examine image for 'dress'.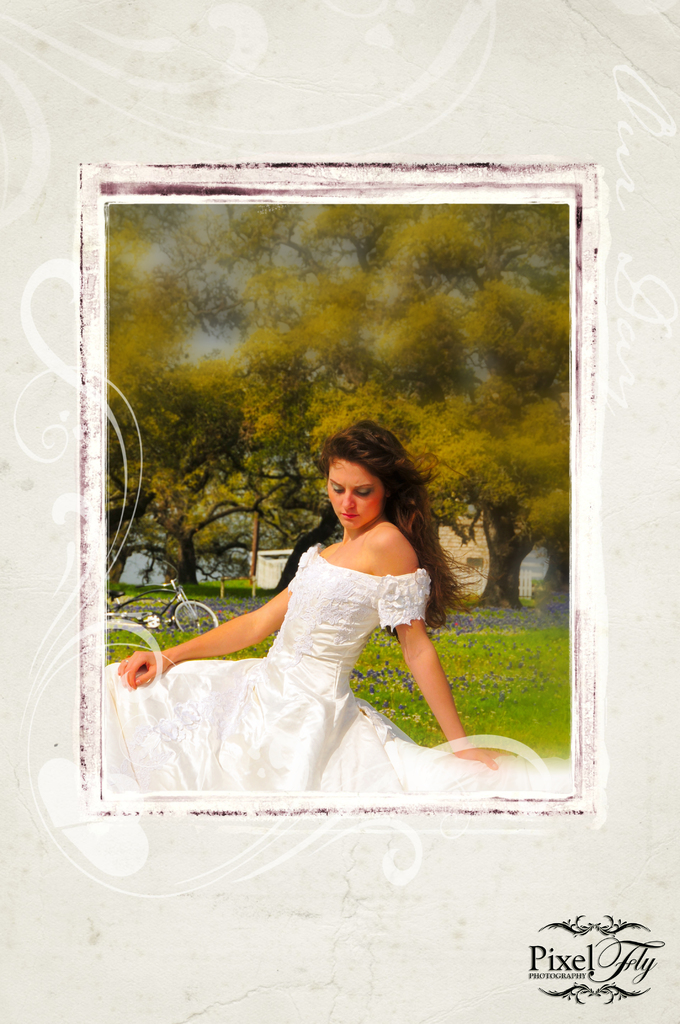
Examination result: (96, 536, 526, 799).
